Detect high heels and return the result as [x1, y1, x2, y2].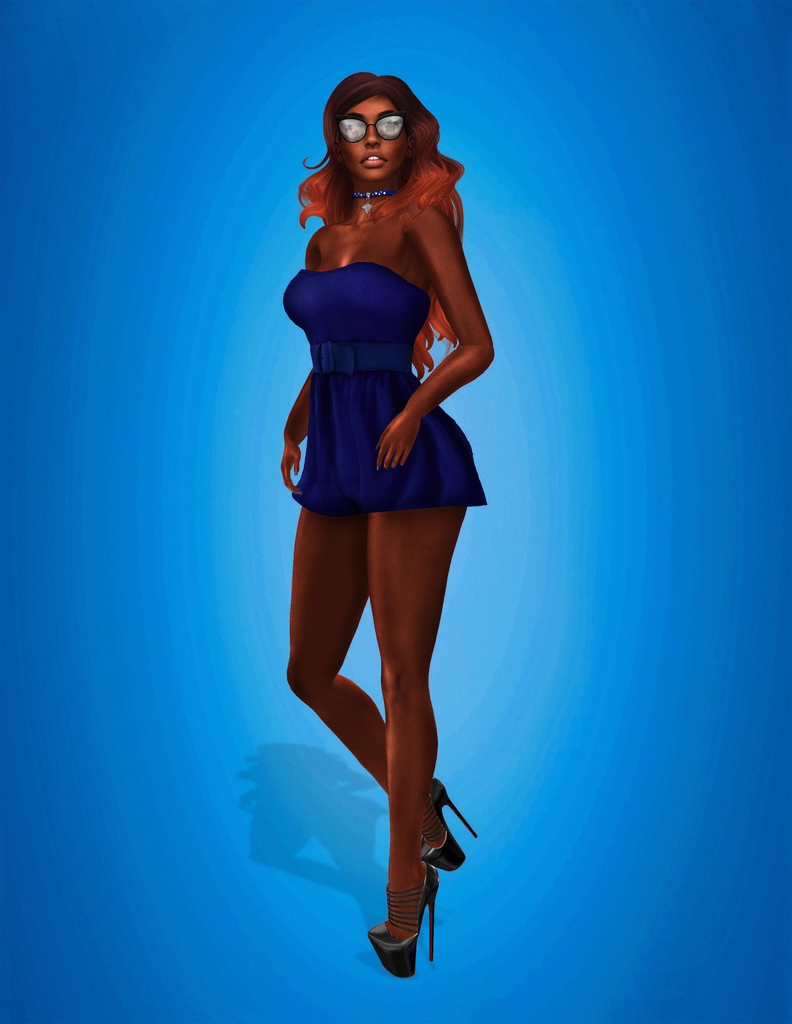
[422, 783, 474, 872].
